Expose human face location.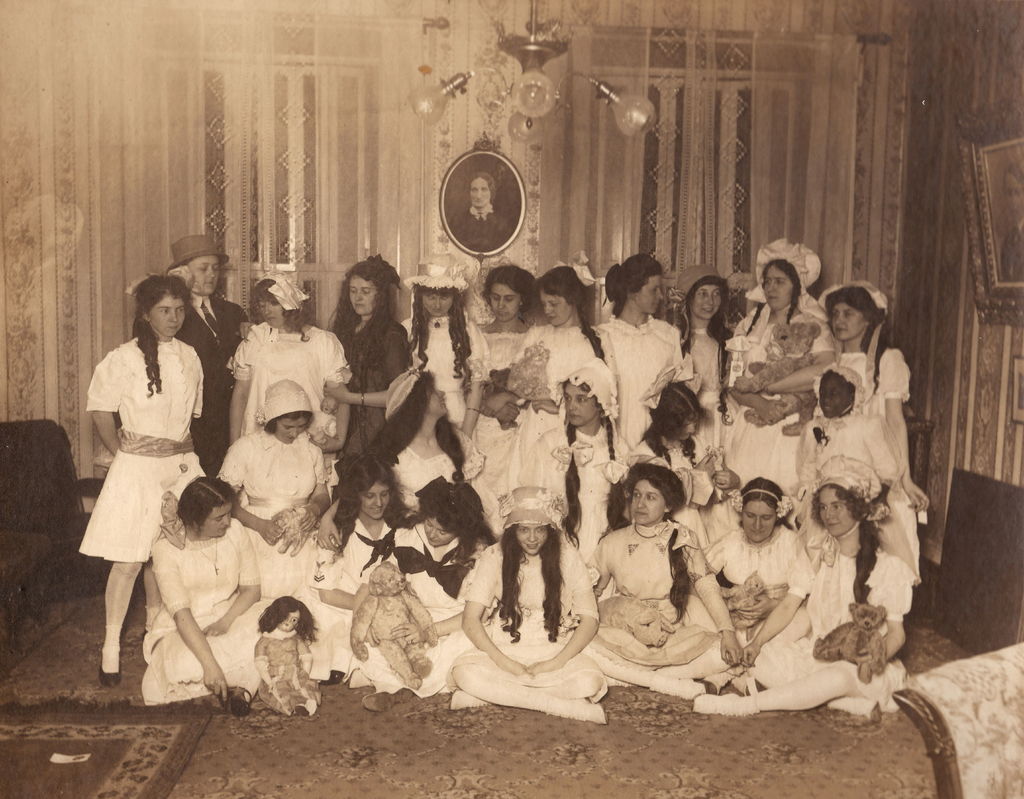
Exposed at <bbox>538, 287, 575, 324</bbox>.
